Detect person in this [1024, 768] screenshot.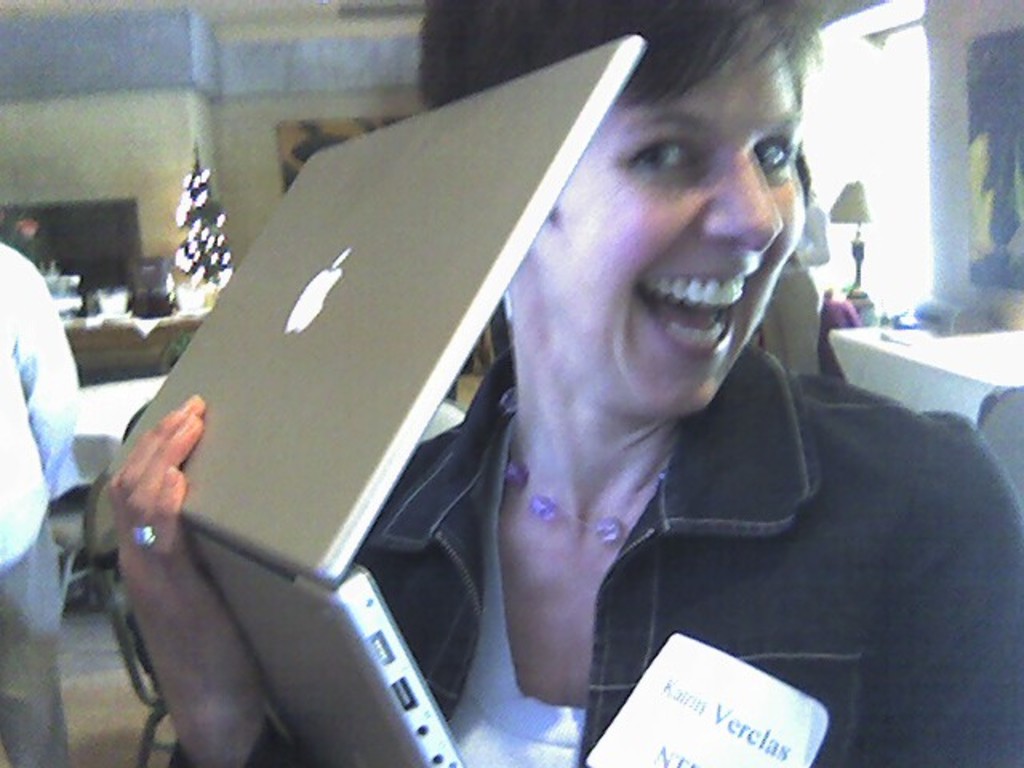
Detection: [left=106, top=0, right=1022, bottom=766].
